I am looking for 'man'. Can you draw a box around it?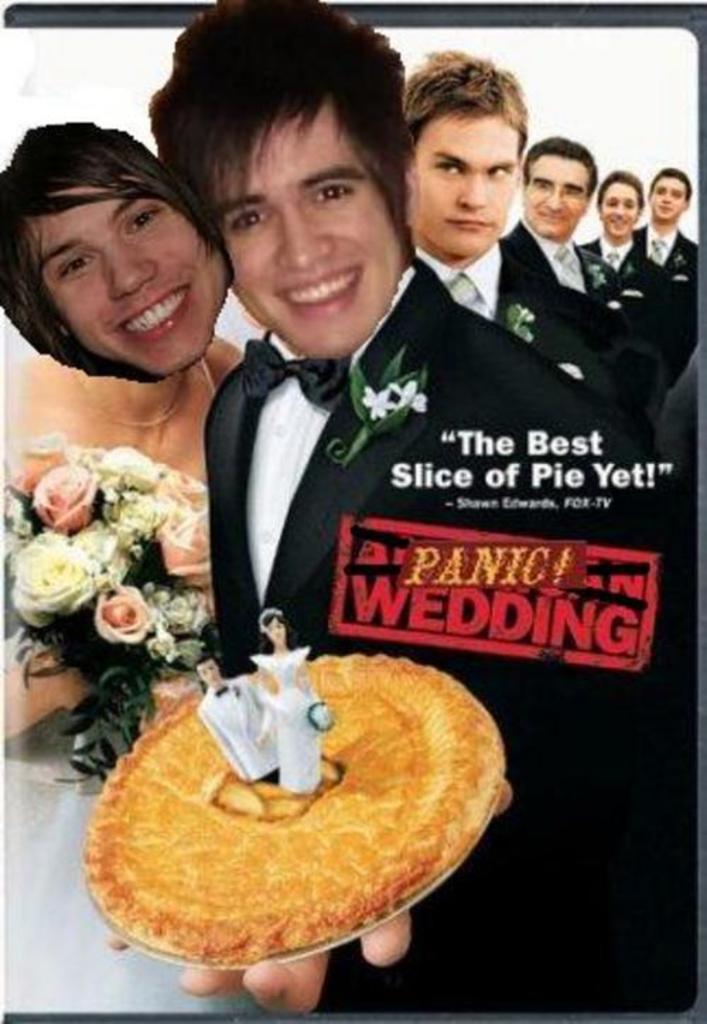
Sure, the bounding box is 629, 165, 697, 354.
